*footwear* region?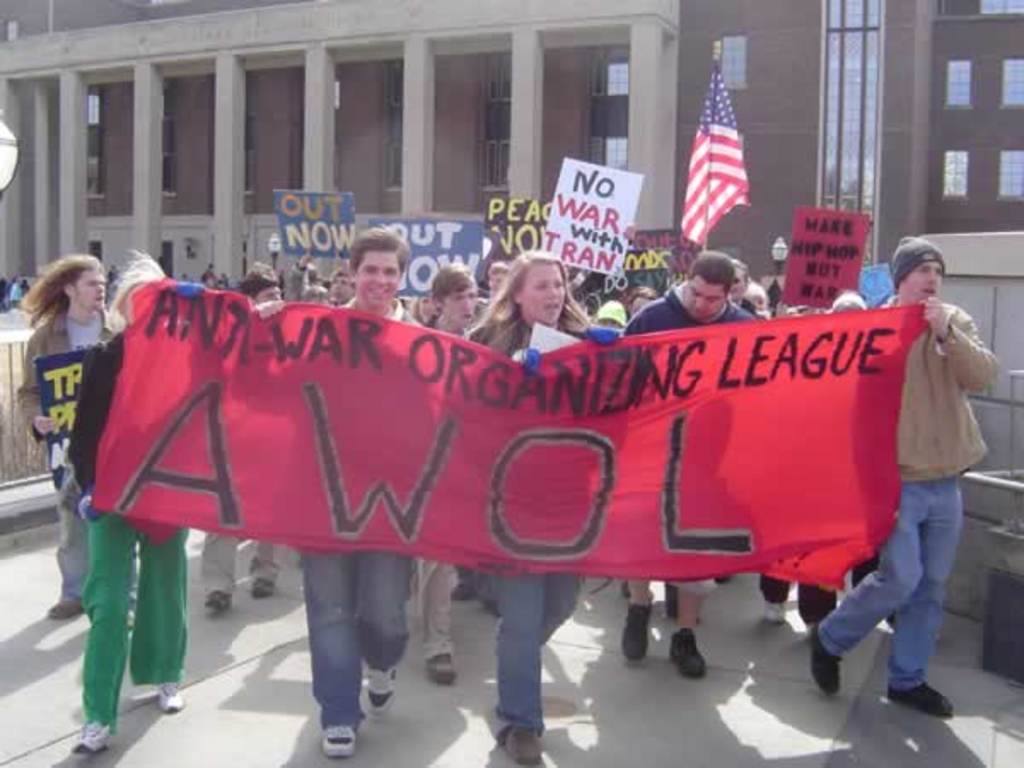
box=[157, 679, 186, 713]
